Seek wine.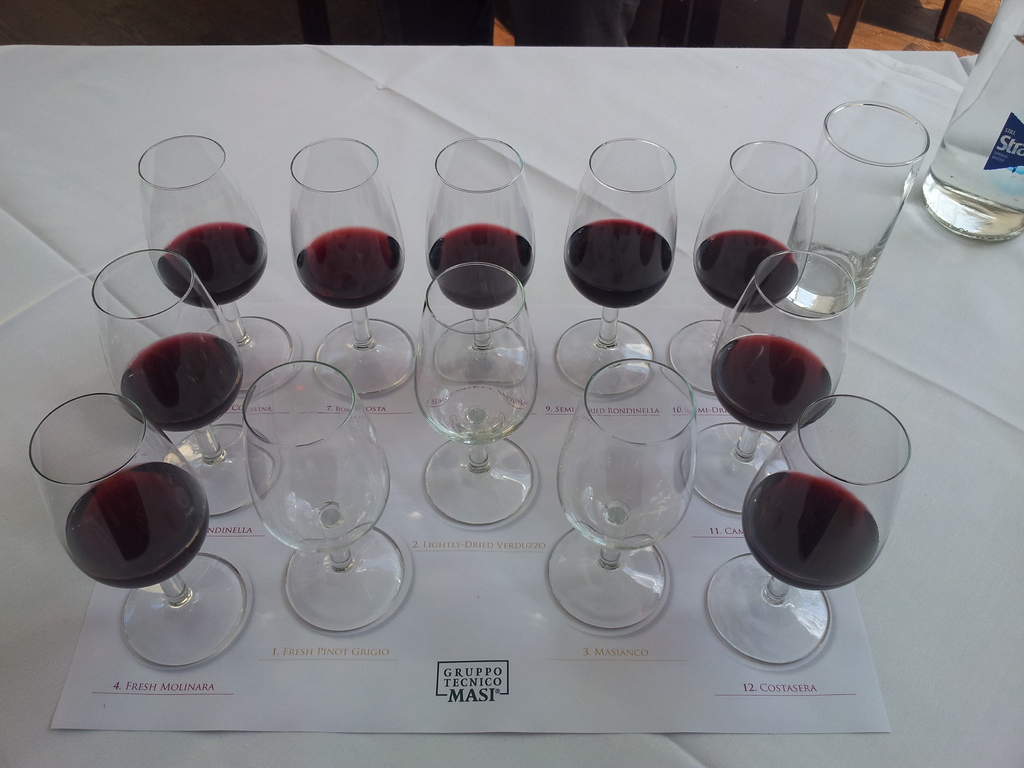
743:474:884:596.
